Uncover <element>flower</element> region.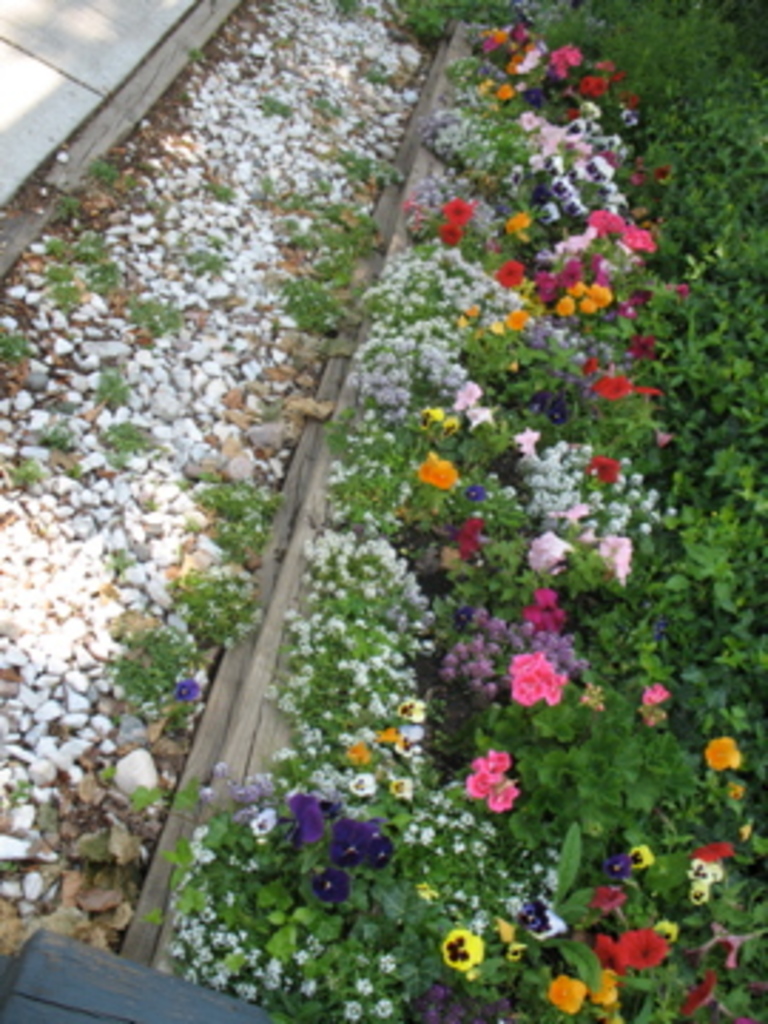
Uncovered: (x1=174, y1=674, x2=196, y2=700).
